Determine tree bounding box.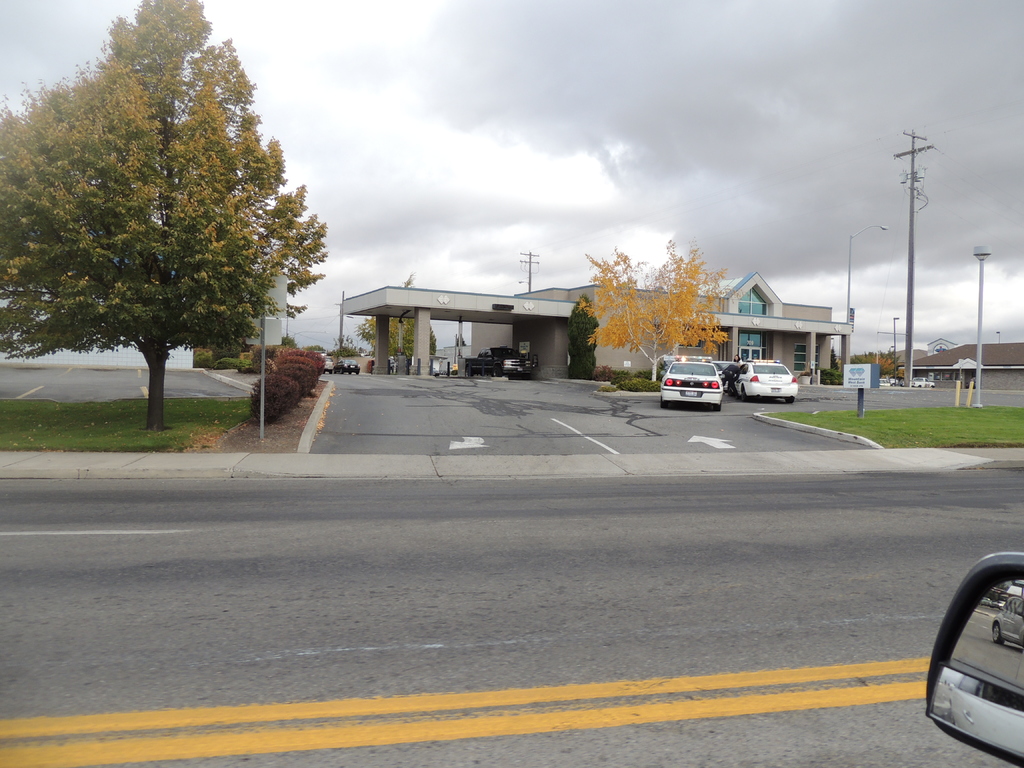
Determined: 573/237/741/381.
